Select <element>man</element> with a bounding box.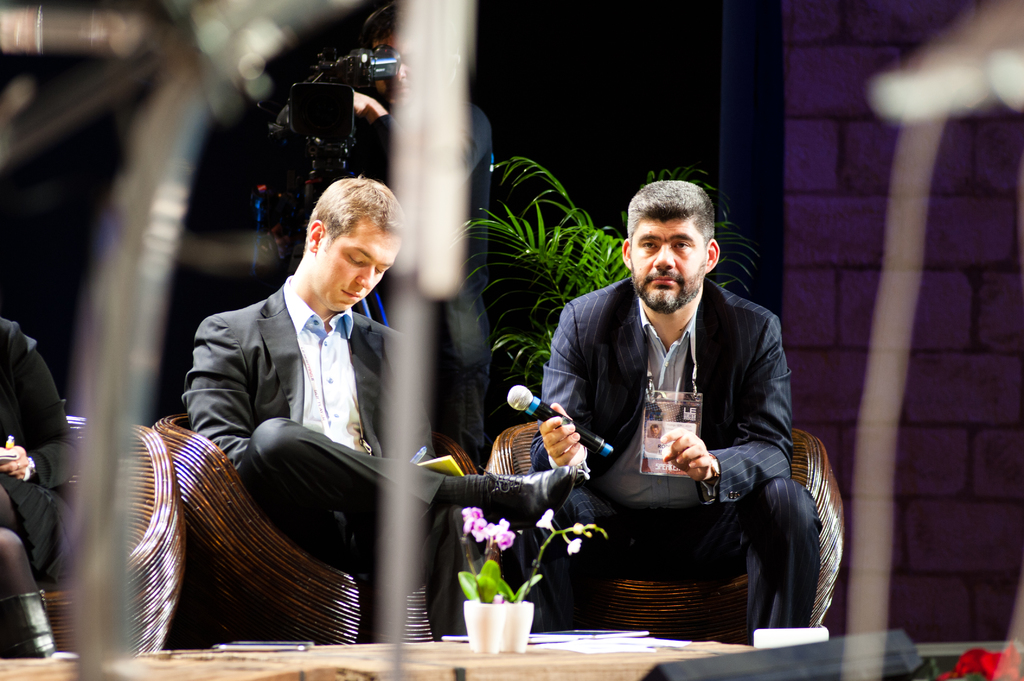
{"x1": 276, "y1": 3, "x2": 492, "y2": 477}.
